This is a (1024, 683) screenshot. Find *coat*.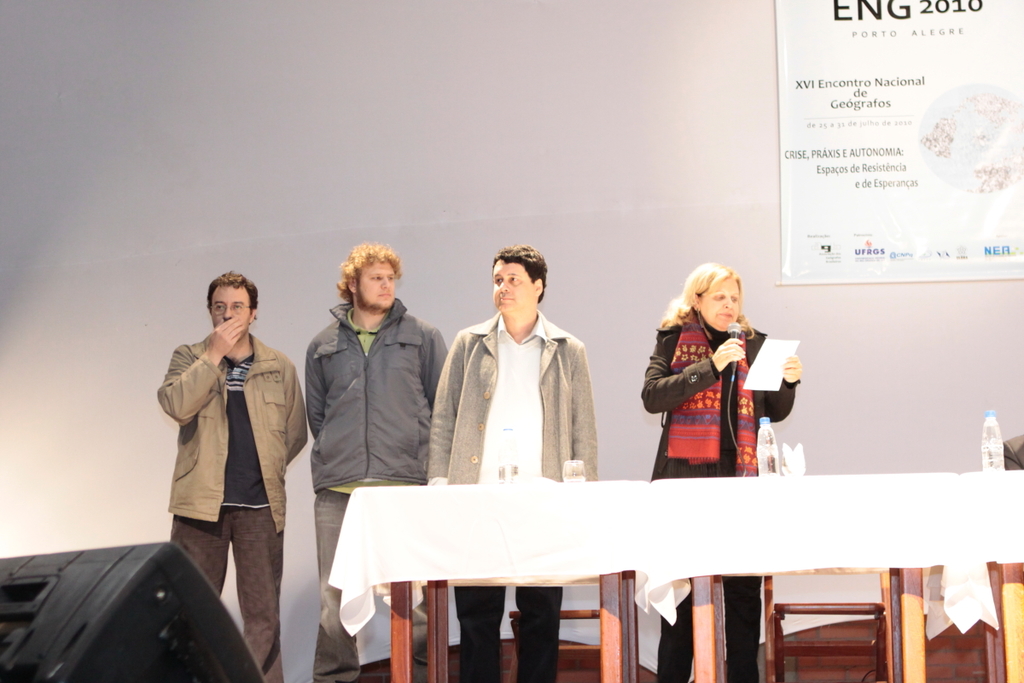
Bounding box: left=641, top=309, right=799, bottom=482.
